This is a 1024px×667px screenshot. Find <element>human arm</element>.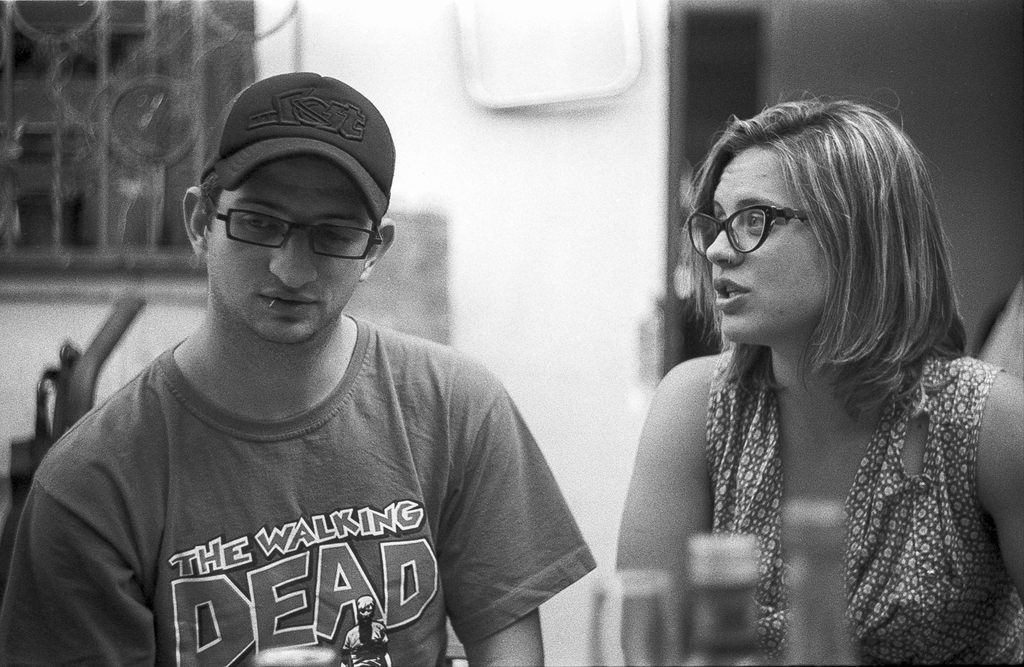
Bounding box: 0 441 164 666.
